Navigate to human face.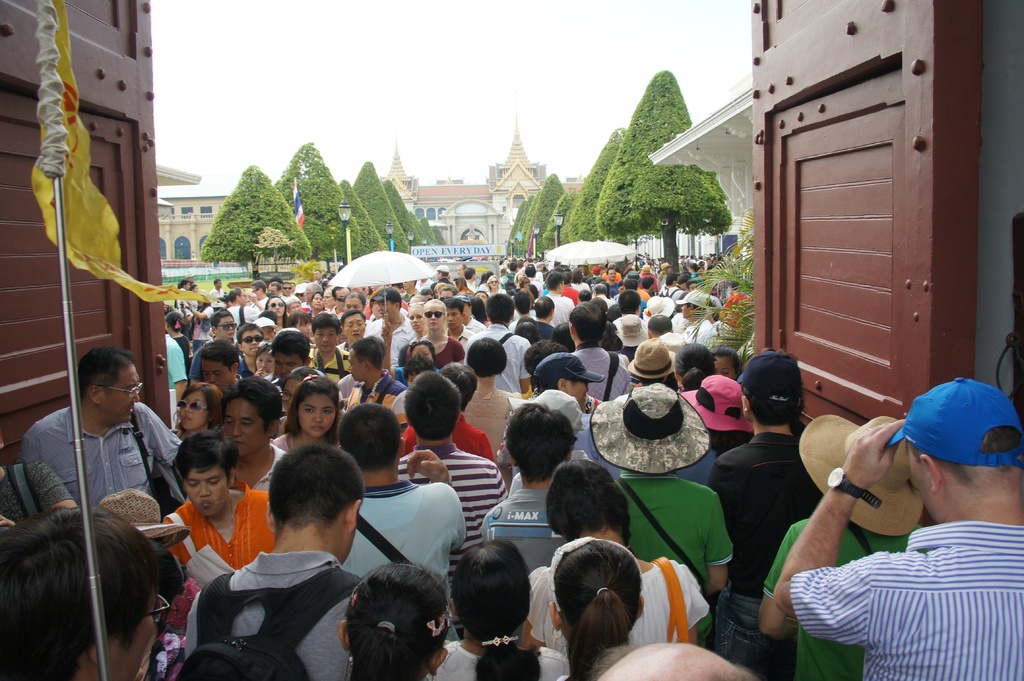
Navigation target: (x1=262, y1=324, x2=276, y2=342).
